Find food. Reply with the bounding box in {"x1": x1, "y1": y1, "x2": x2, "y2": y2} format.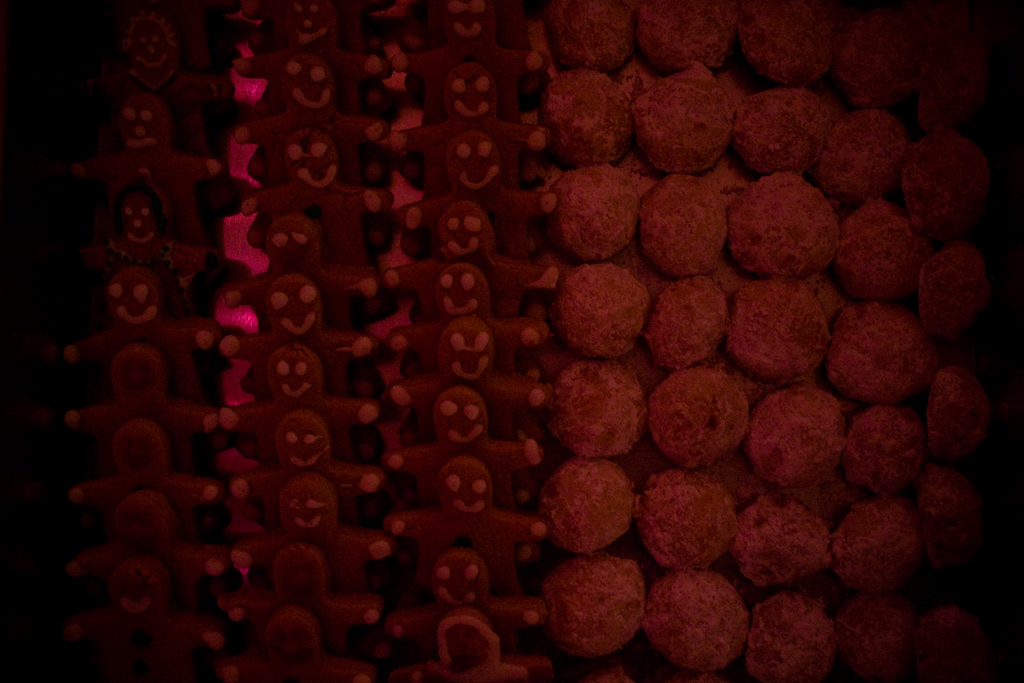
{"x1": 545, "y1": 1, "x2": 640, "y2": 70}.
